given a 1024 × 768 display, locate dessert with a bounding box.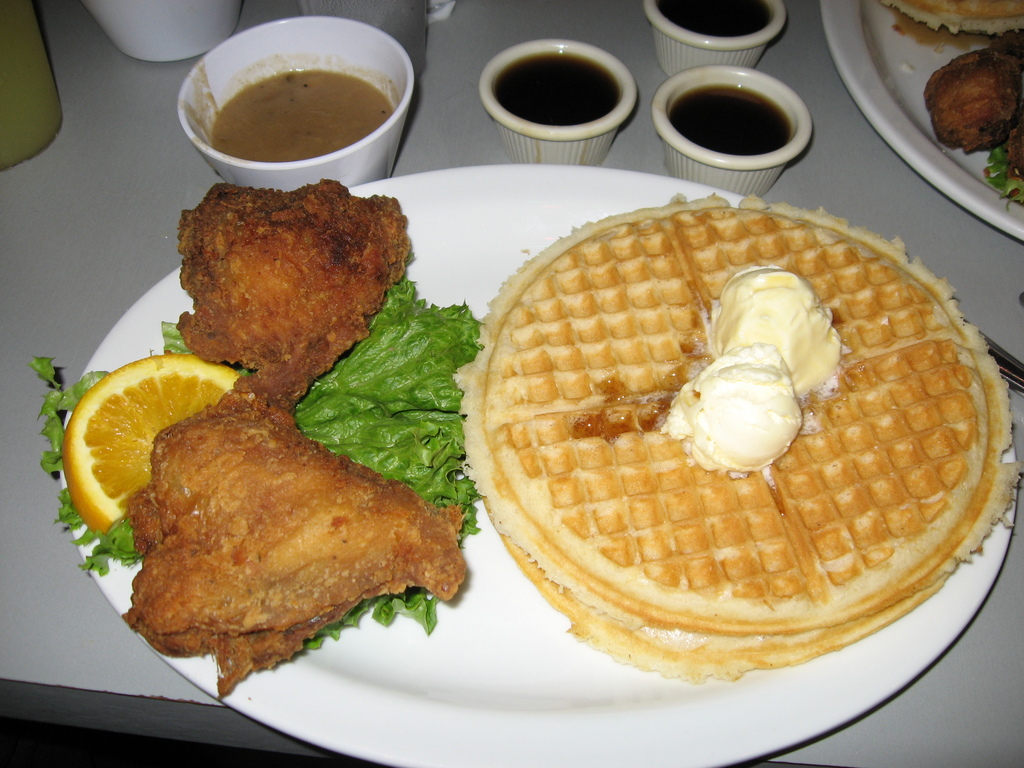
Located: crop(870, 0, 1023, 56).
